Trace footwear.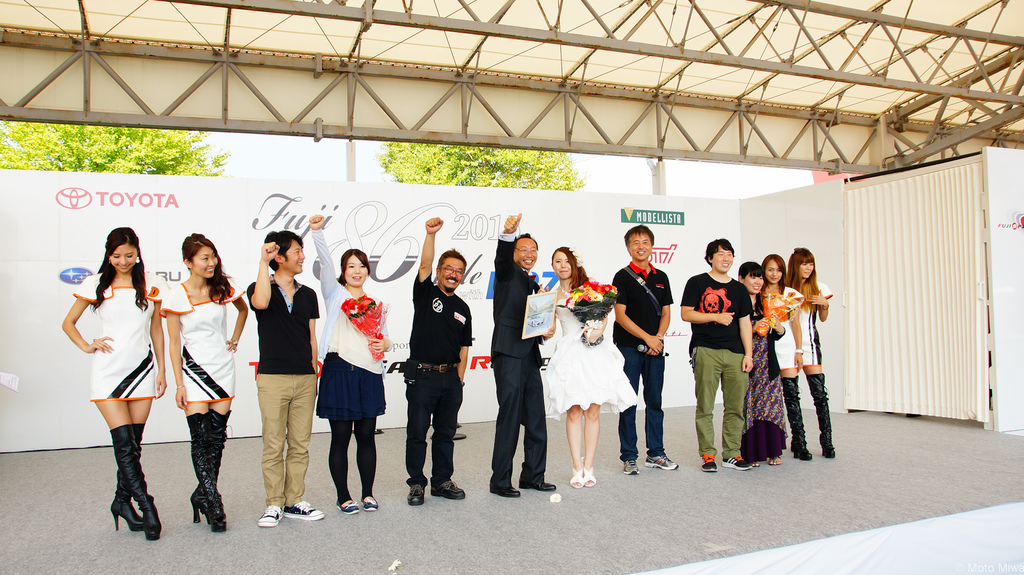
Traced to bbox=[765, 455, 784, 463].
